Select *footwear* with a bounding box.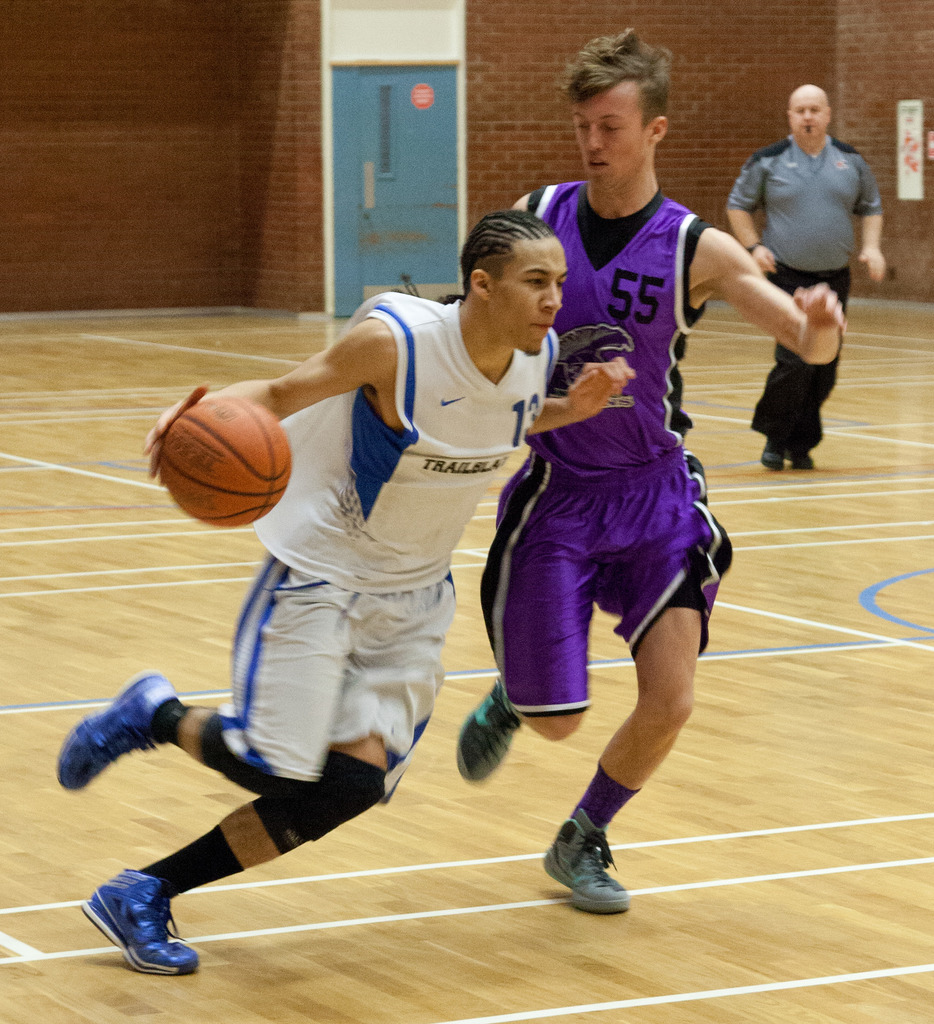
60:671:181:785.
